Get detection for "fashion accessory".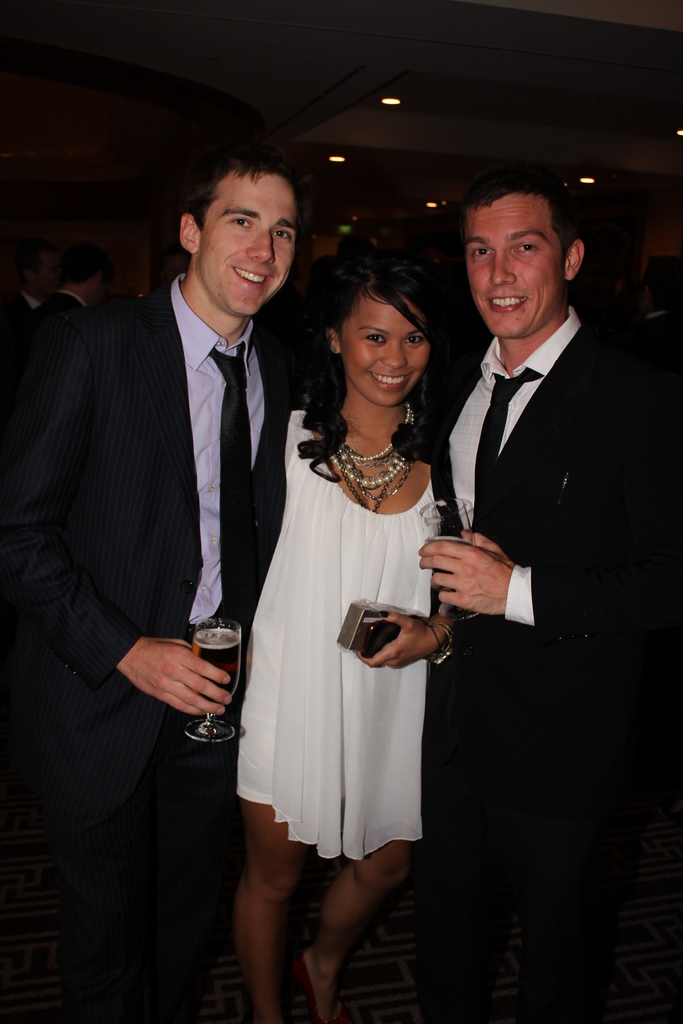
Detection: bbox=[465, 367, 544, 529].
